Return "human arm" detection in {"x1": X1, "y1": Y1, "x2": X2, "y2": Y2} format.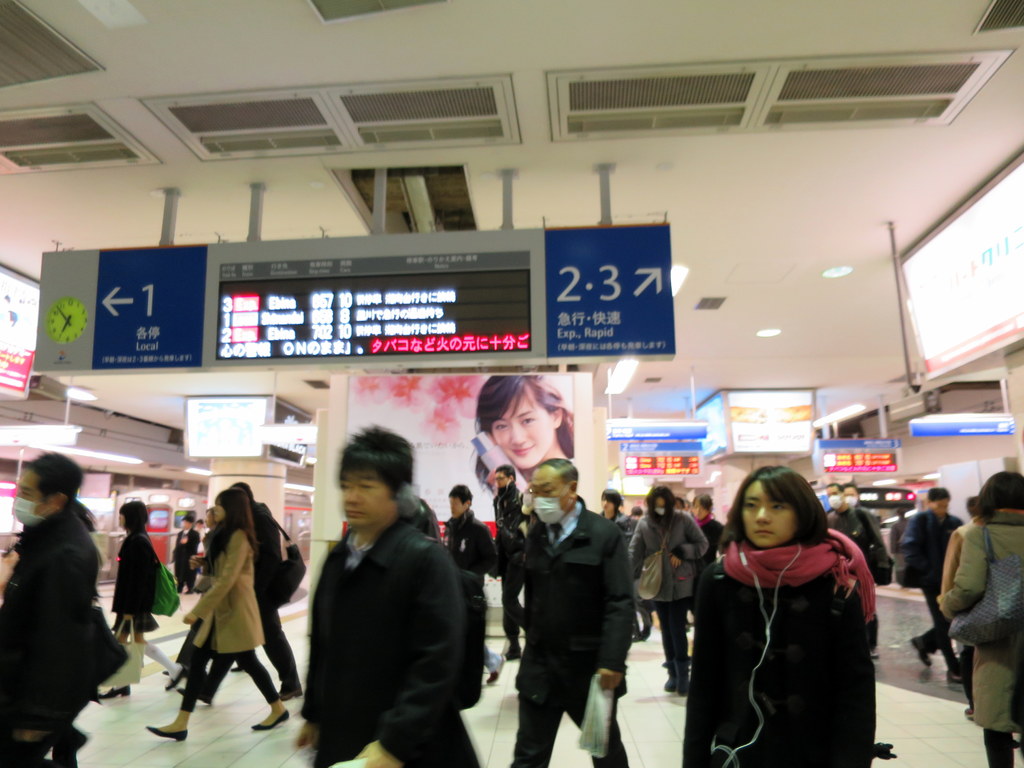
{"x1": 182, "y1": 529, "x2": 246, "y2": 624}.
